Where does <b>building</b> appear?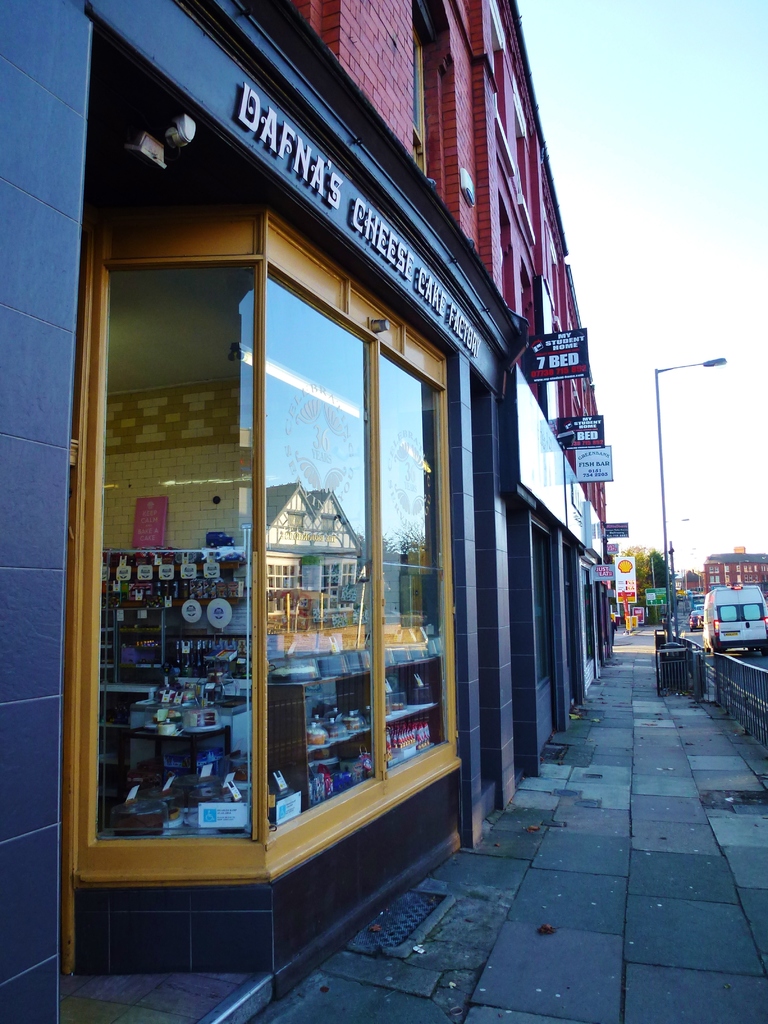
Appears at [0,0,617,1023].
